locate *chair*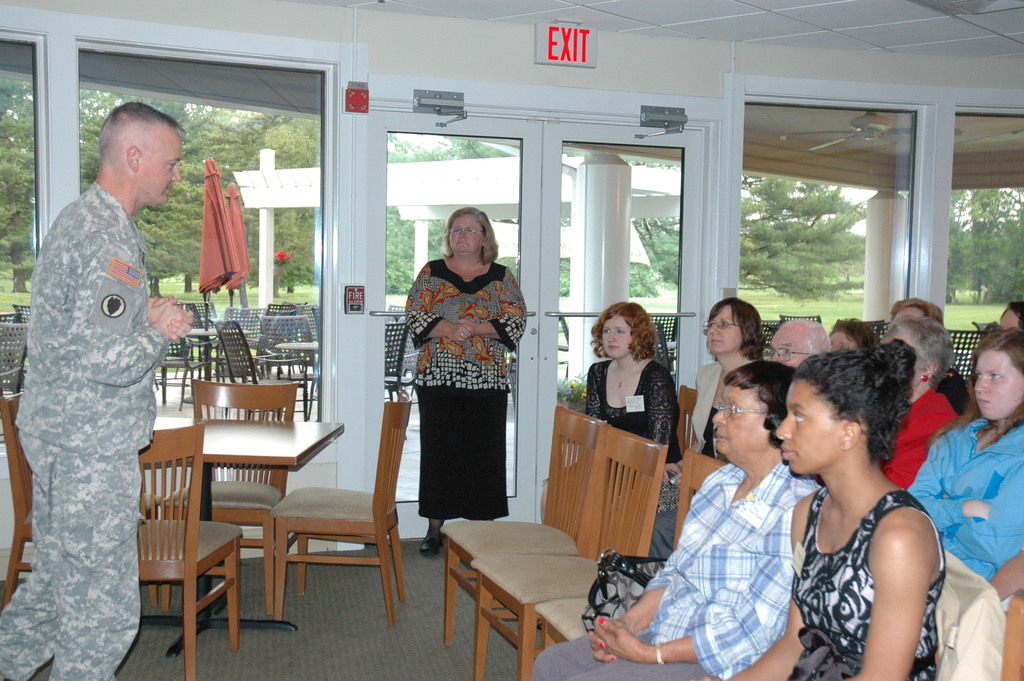
(0, 393, 161, 608)
